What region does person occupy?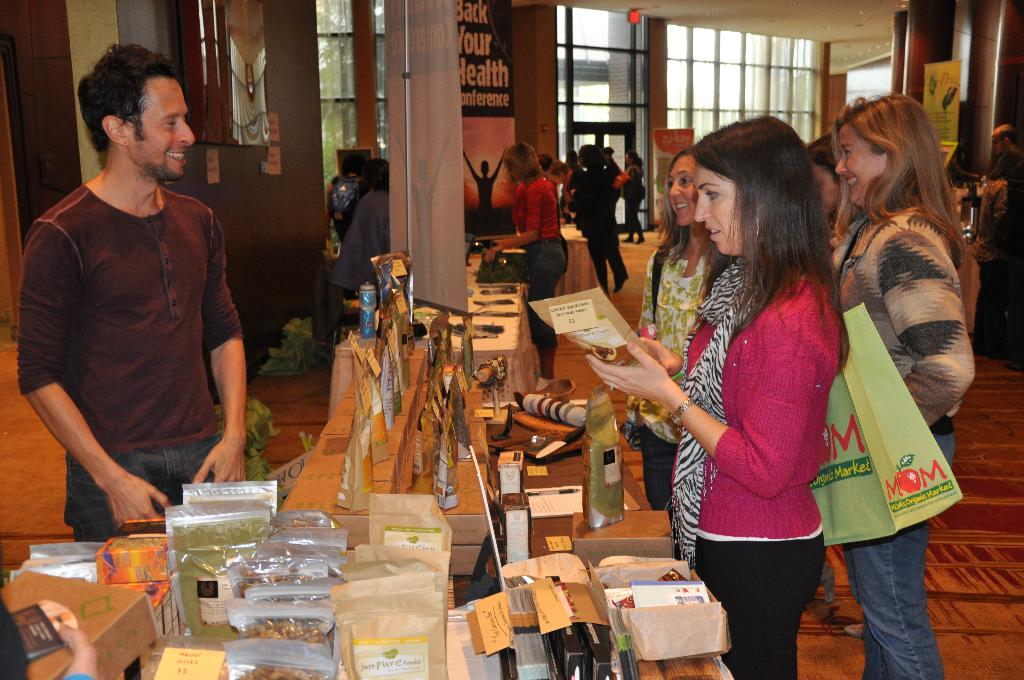
region(805, 127, 840, 238).
